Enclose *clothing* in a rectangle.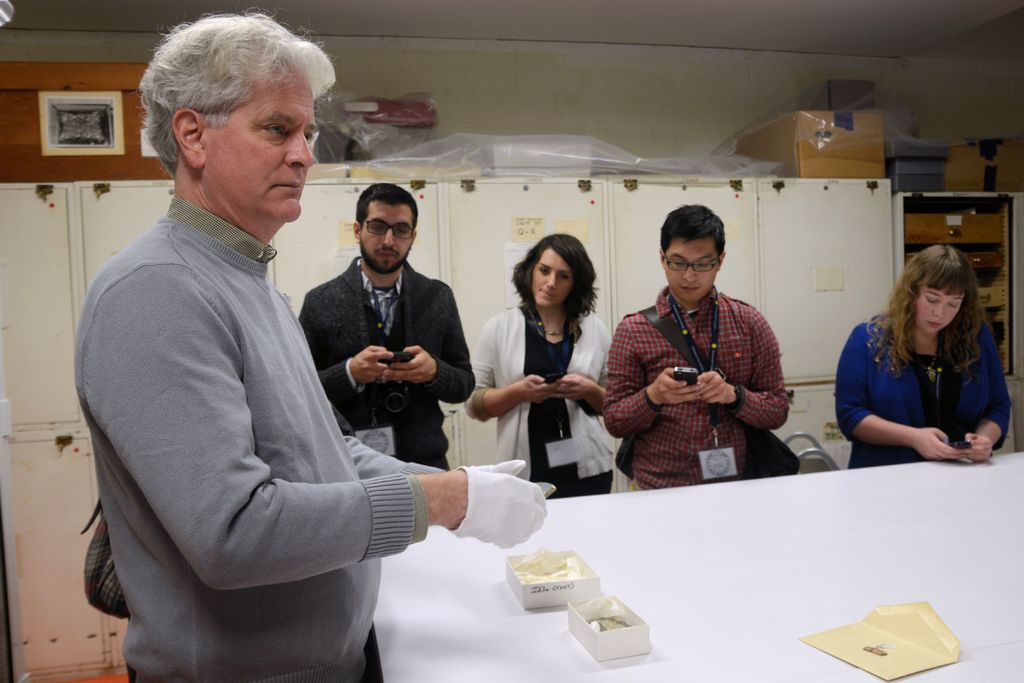
locate(597, 281, 797, 493).
